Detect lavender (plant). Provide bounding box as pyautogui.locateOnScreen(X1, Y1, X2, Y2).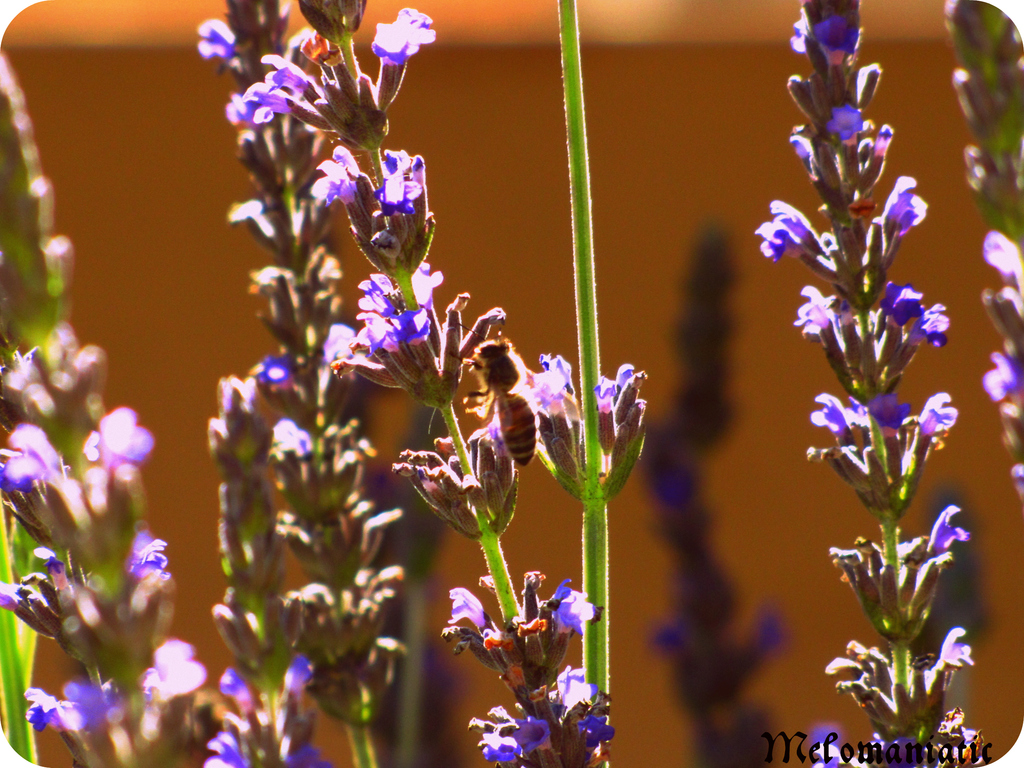
pyautogui.locateOnScreen(509, 701, 552, 746).
